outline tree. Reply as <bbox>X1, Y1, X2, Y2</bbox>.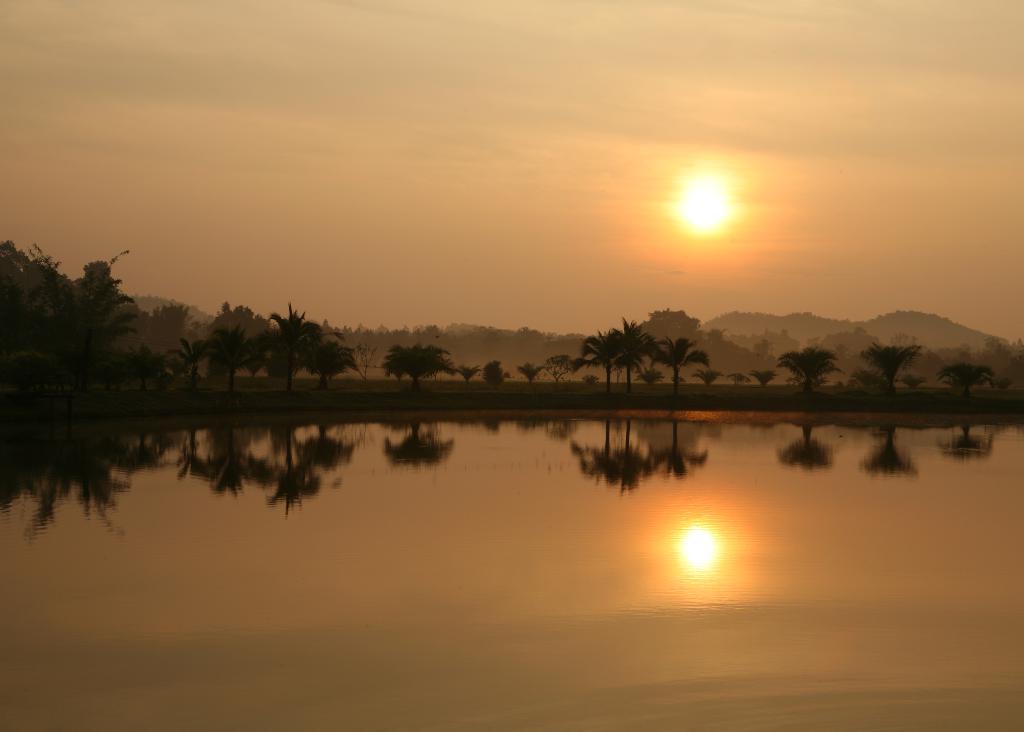
<bbox>195, 316, 254, 385</bbox>.
